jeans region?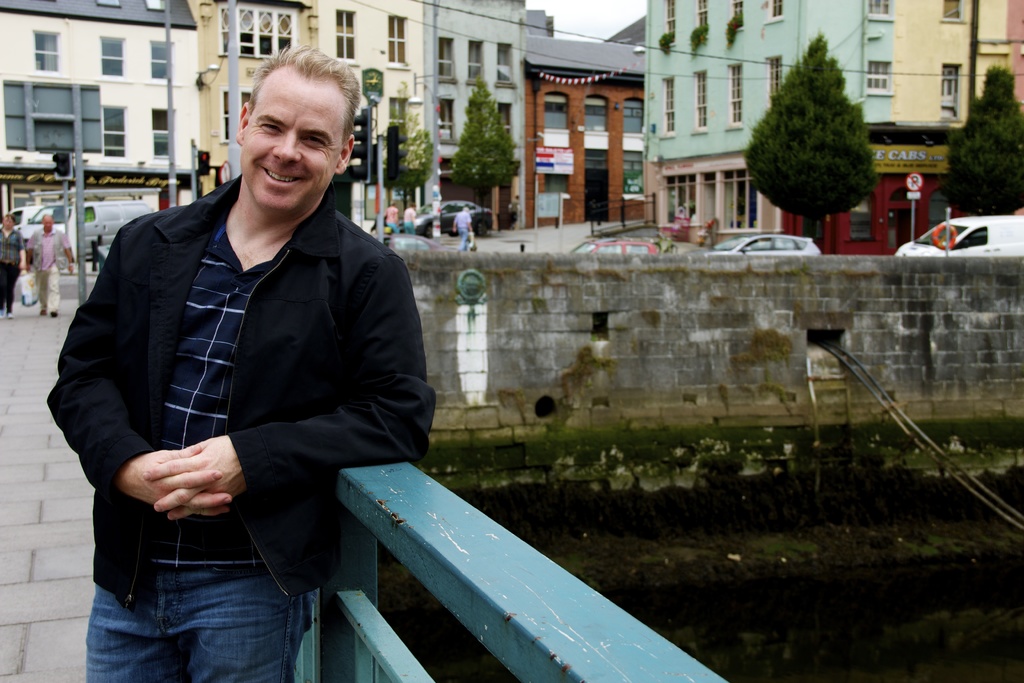
Rect(83, 566, 314, 682)
